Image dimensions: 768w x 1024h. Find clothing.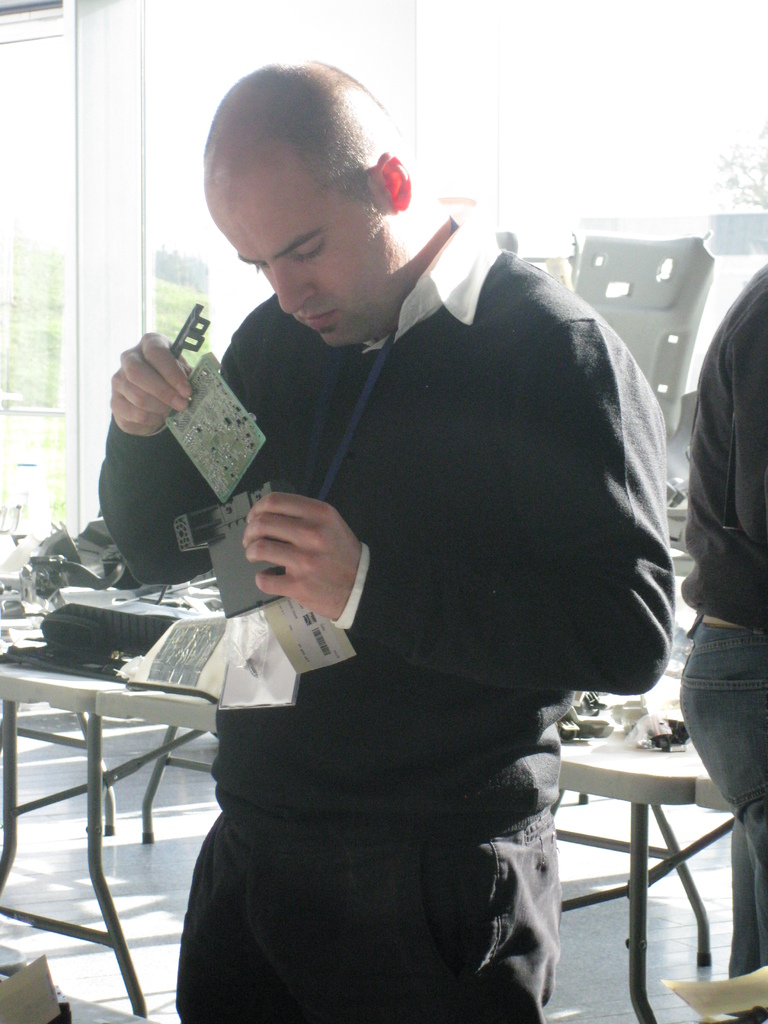
BBox(677, 257, 767, 1023).
